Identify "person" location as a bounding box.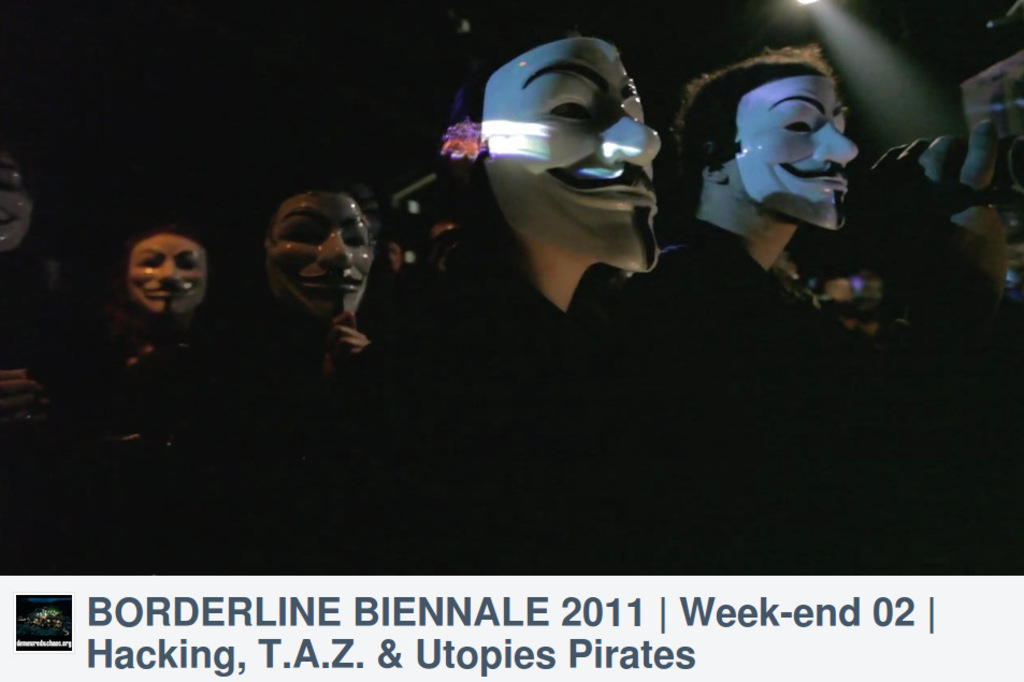
{"left": 75, "top": 231, "right": 206, "bottom": 485}.
